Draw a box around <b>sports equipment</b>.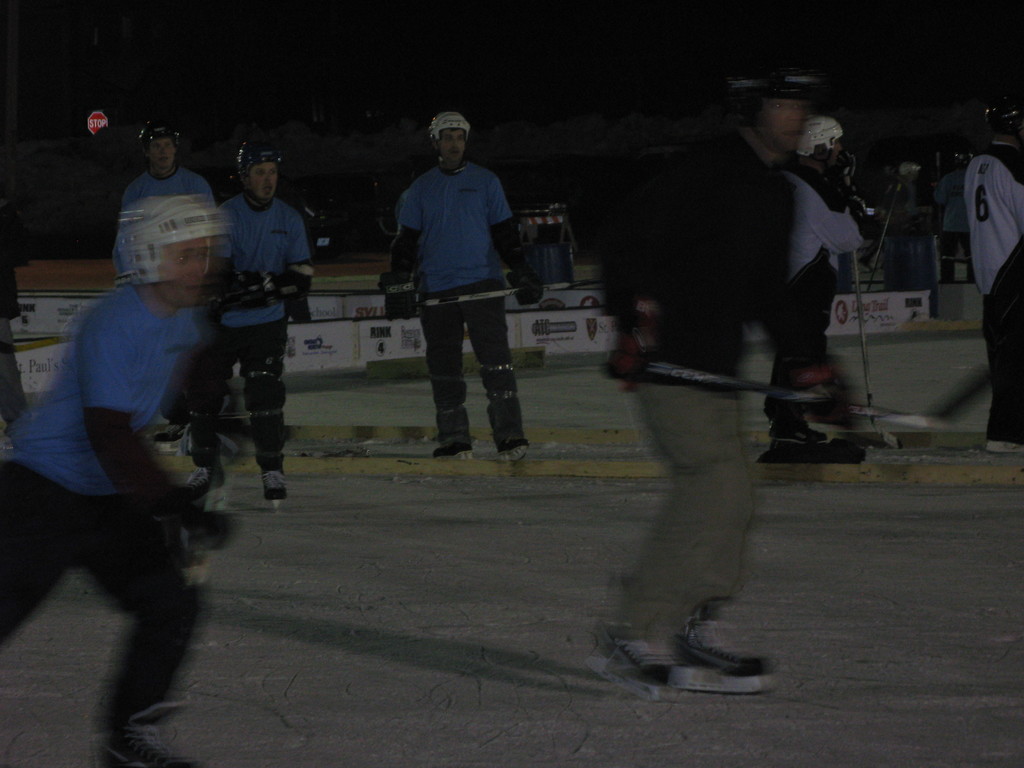
<region>380, 273, 422, 321</region>.
